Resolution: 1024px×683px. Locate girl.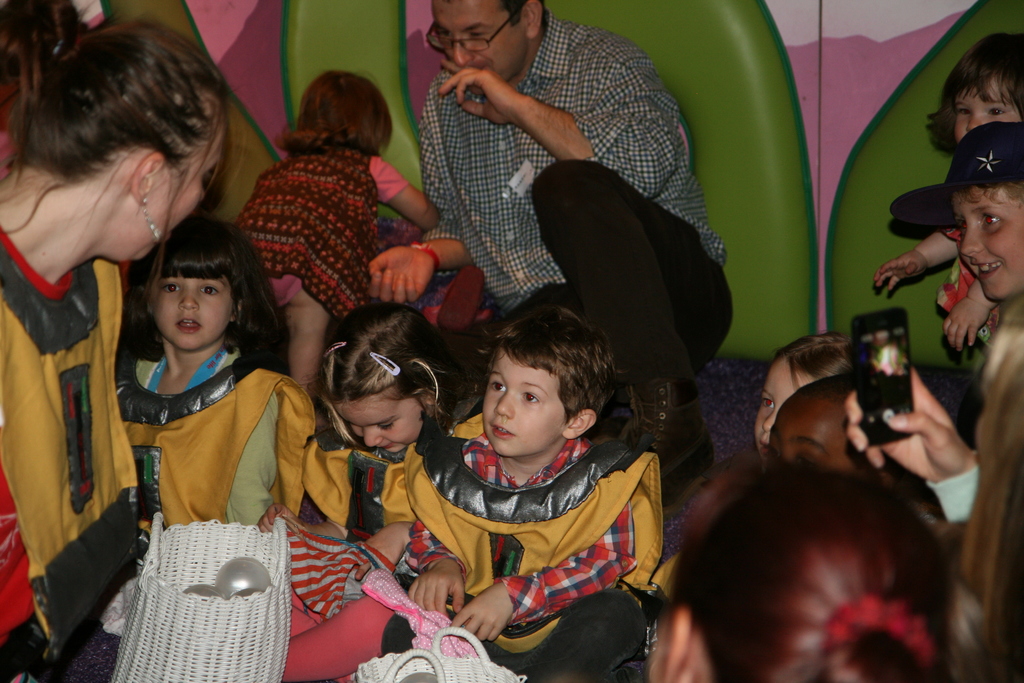
[x1=754, y1=329, x2=849, y2=468].
